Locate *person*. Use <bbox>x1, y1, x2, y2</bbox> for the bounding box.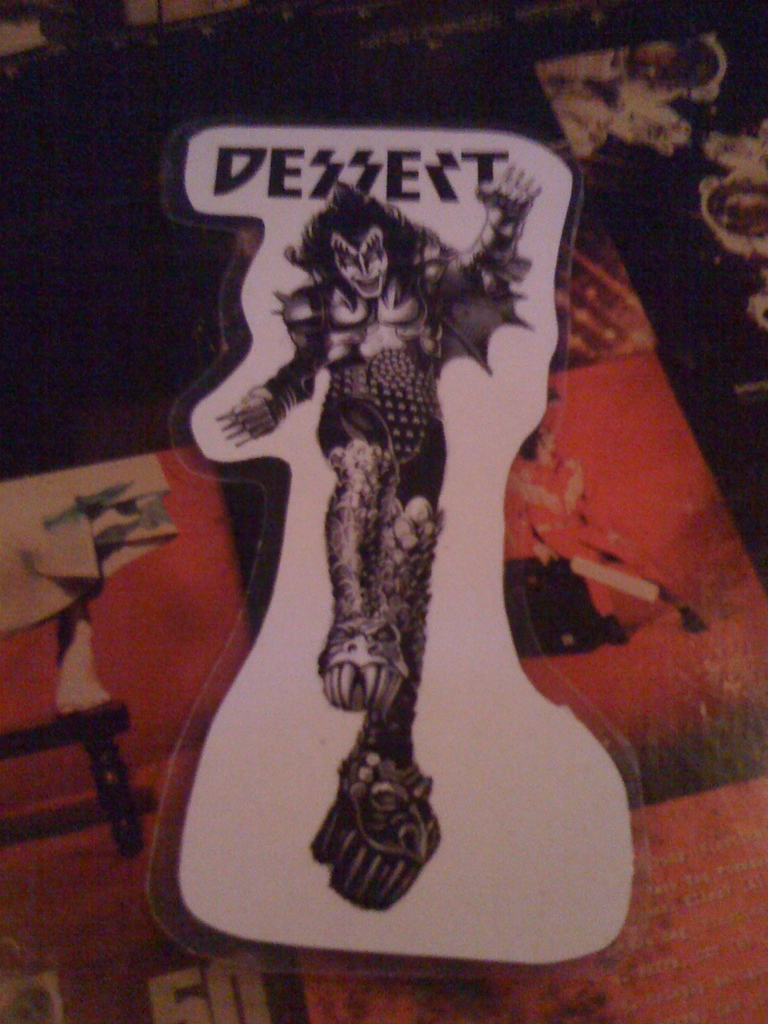
<bbox>209, 154, 547, 908</bbox>.
